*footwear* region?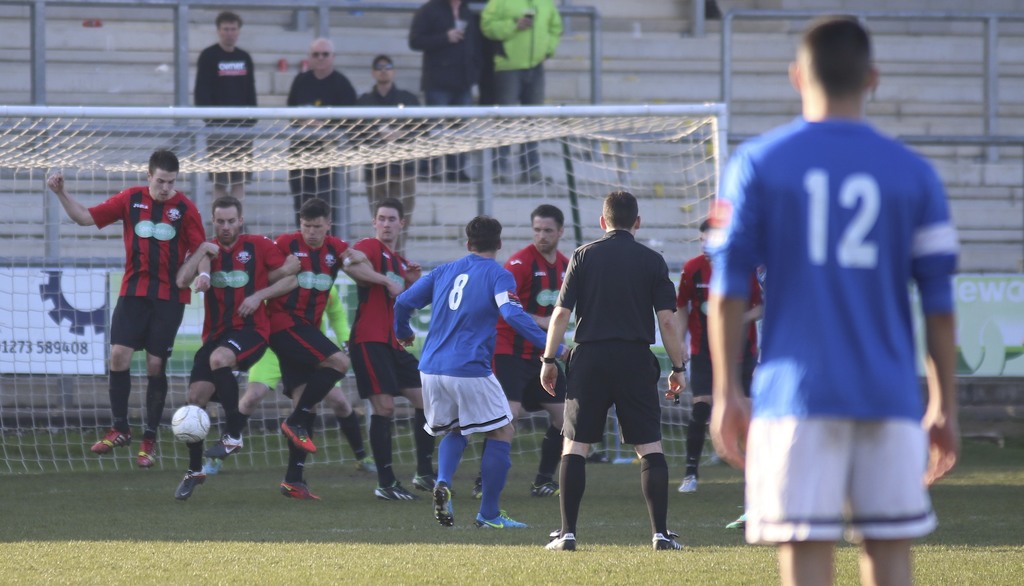
<region>280, 413, 317, 452</region>
